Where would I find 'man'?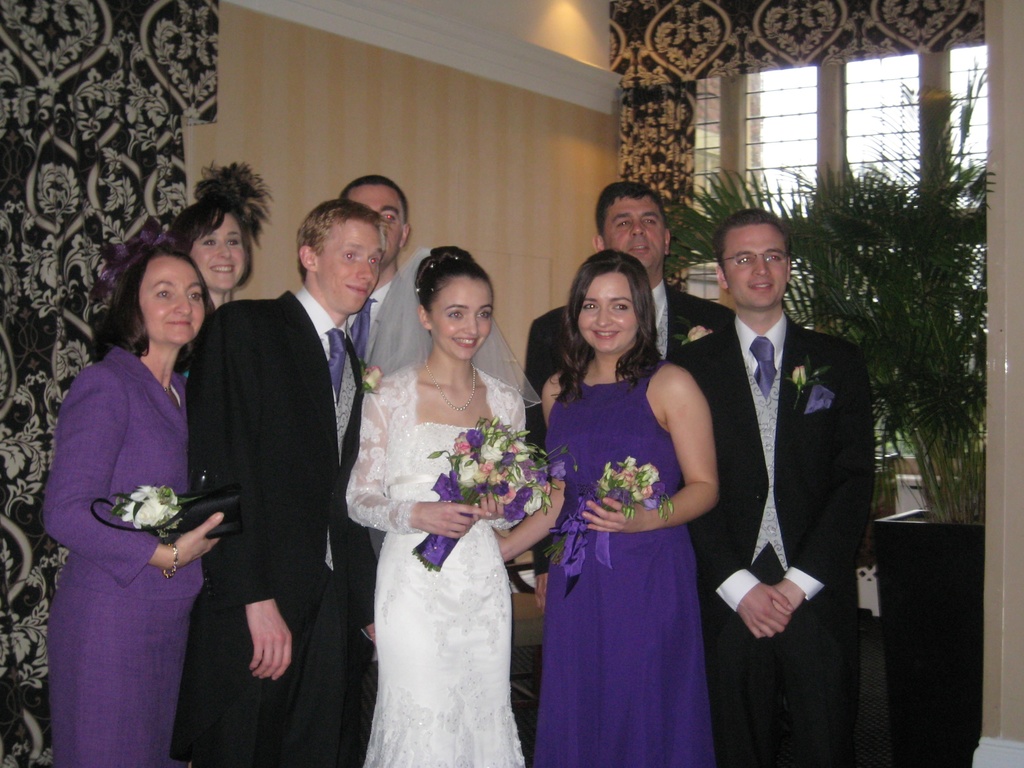
At [x1=337, y1=171, x2=414, y2=373].
